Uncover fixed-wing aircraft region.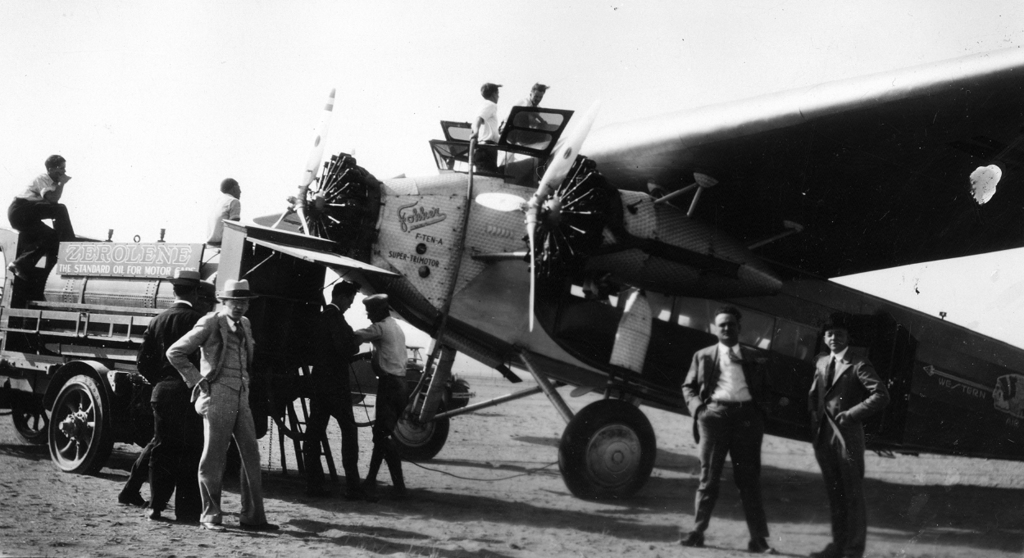
Uncovered: 246, 25, 1023, 523.
